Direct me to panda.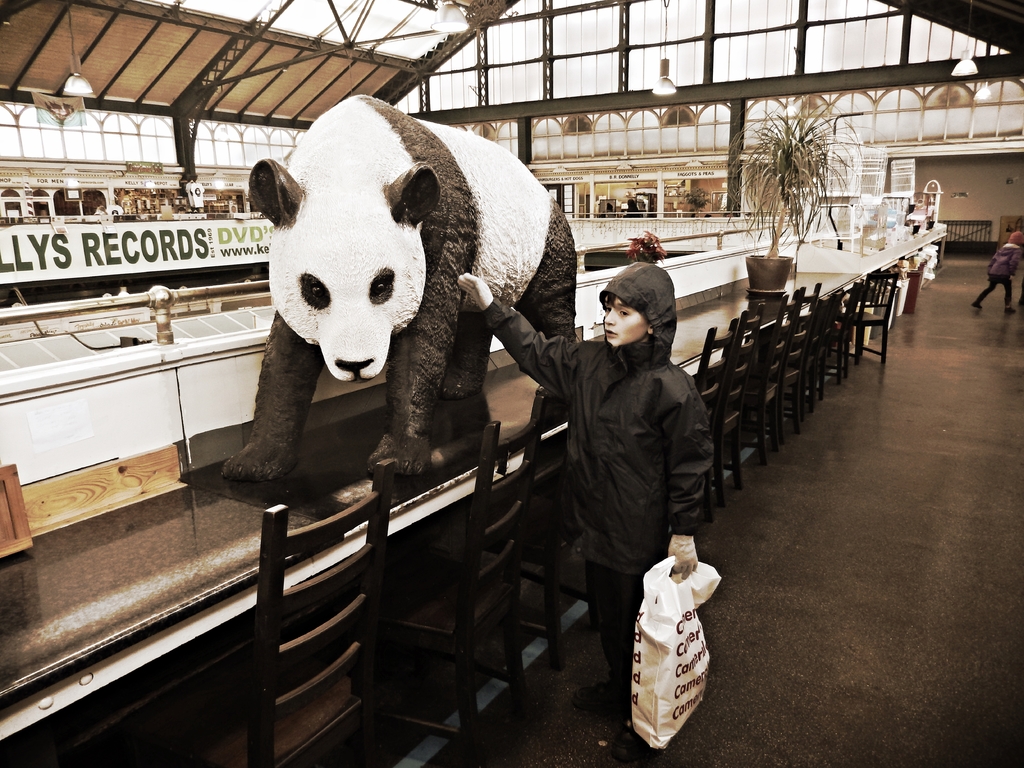
Direction: (left=227, top=91, right=583, bottom=486).
